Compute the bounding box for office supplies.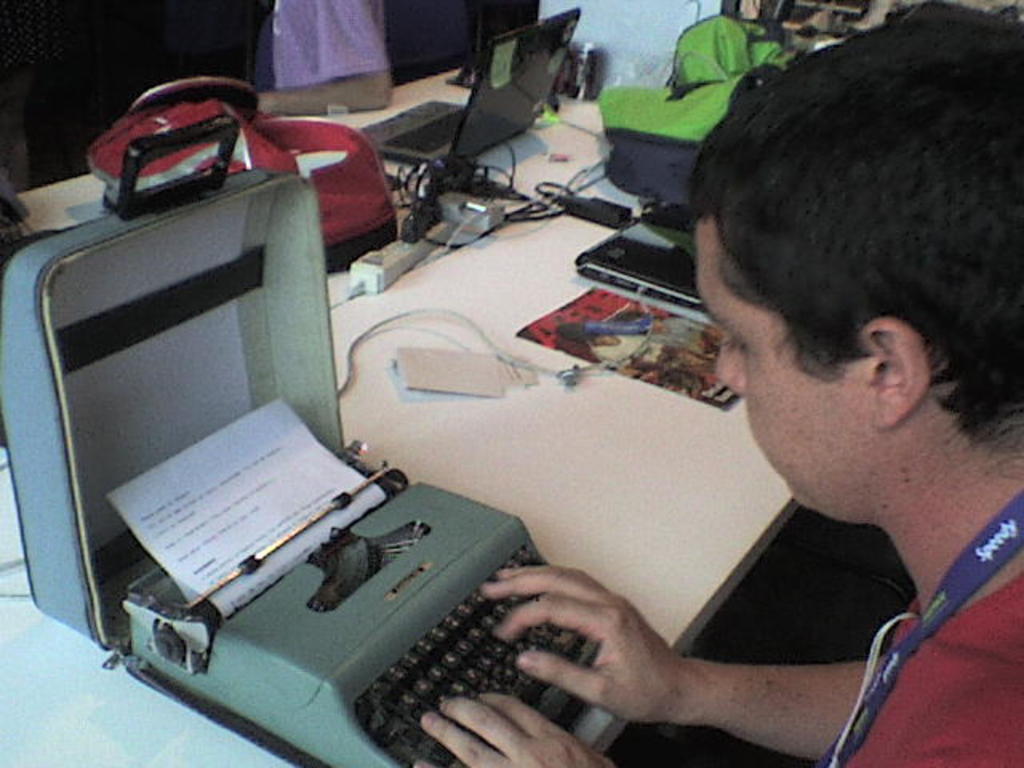
x1=598, y1=19, x2=786, y2=200.
